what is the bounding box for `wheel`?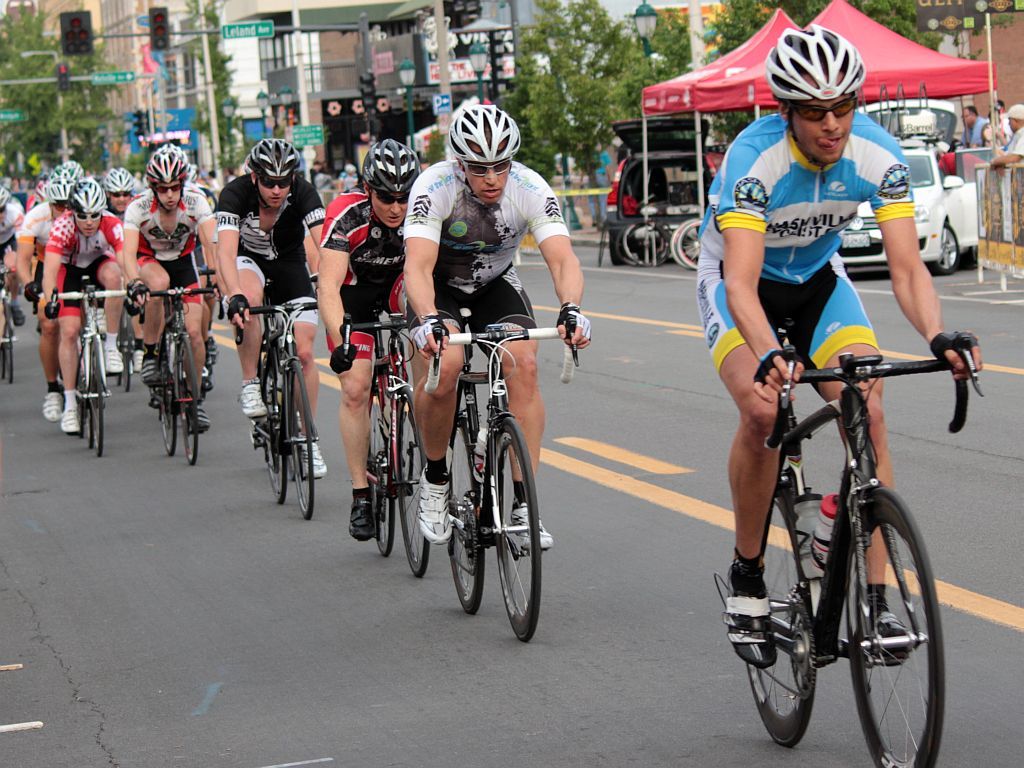
box(458, 505, 477, 570).
